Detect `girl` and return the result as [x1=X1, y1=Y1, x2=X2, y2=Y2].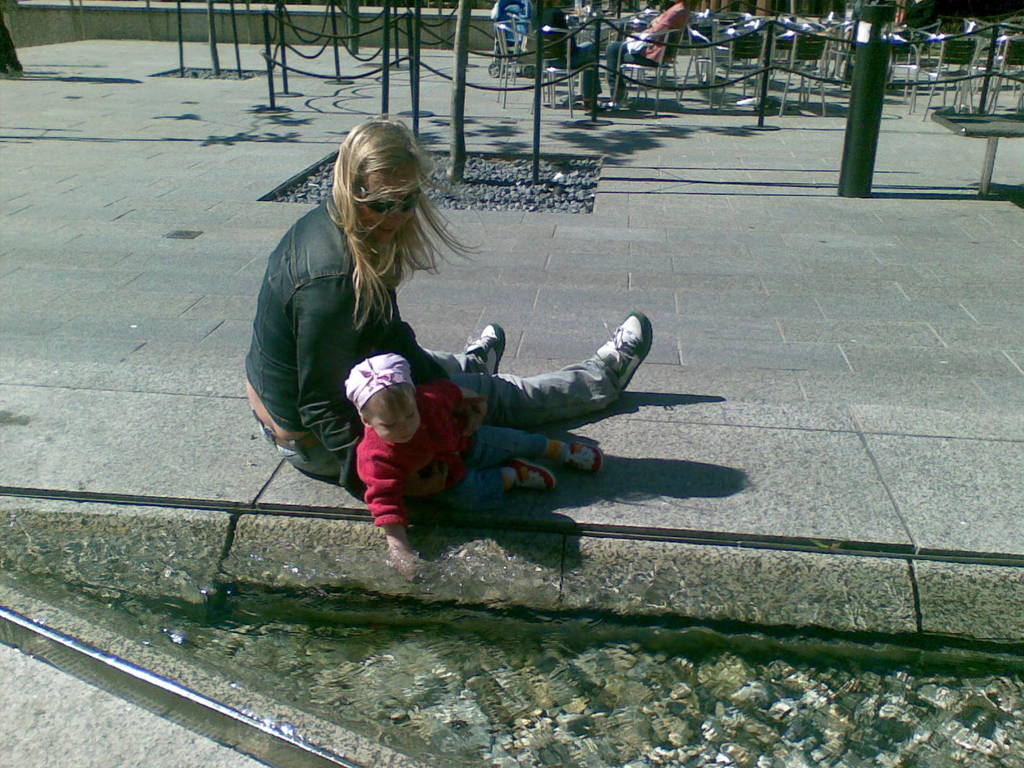
[x1=240, y1=110, x2=657, y2=482].
